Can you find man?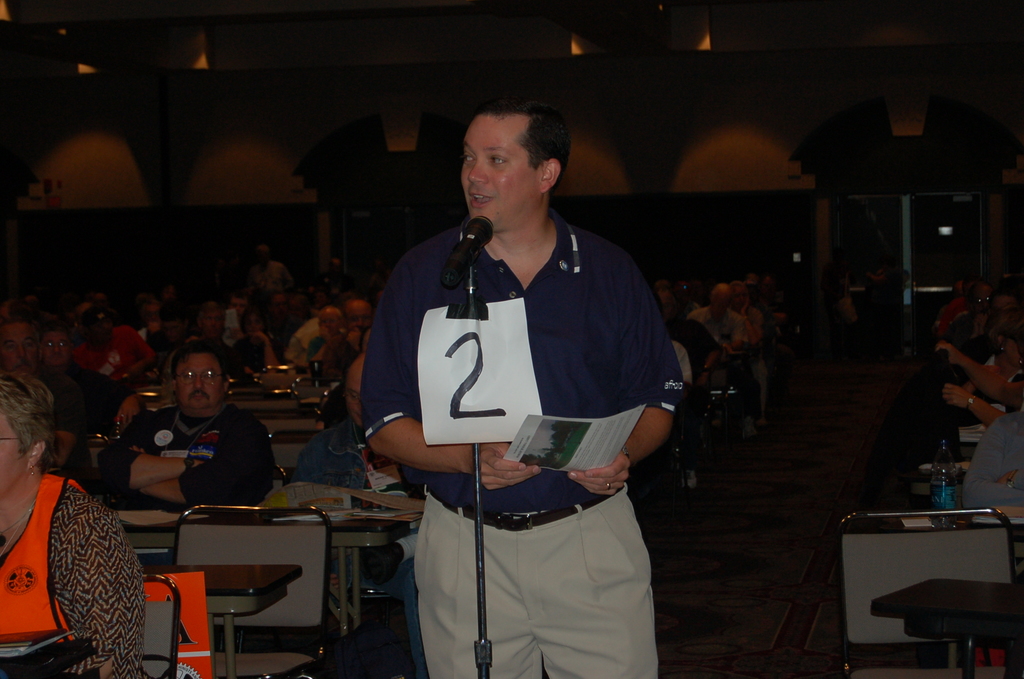
Yes, bounding box: 304/307/341/364.
